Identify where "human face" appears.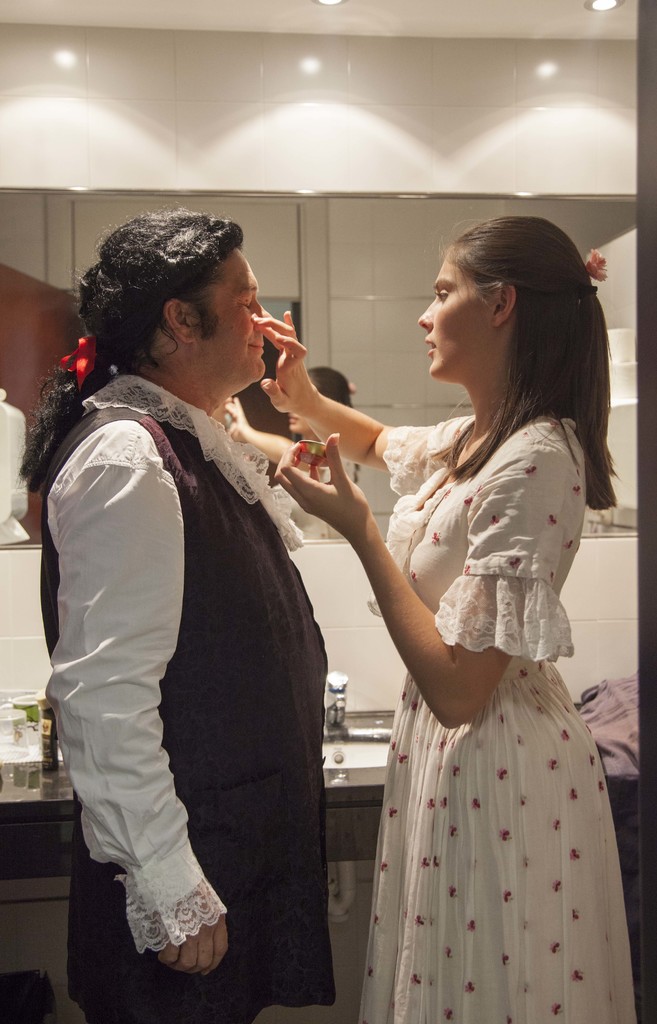
Appears at bbox=[200, 262, 274, 384].
